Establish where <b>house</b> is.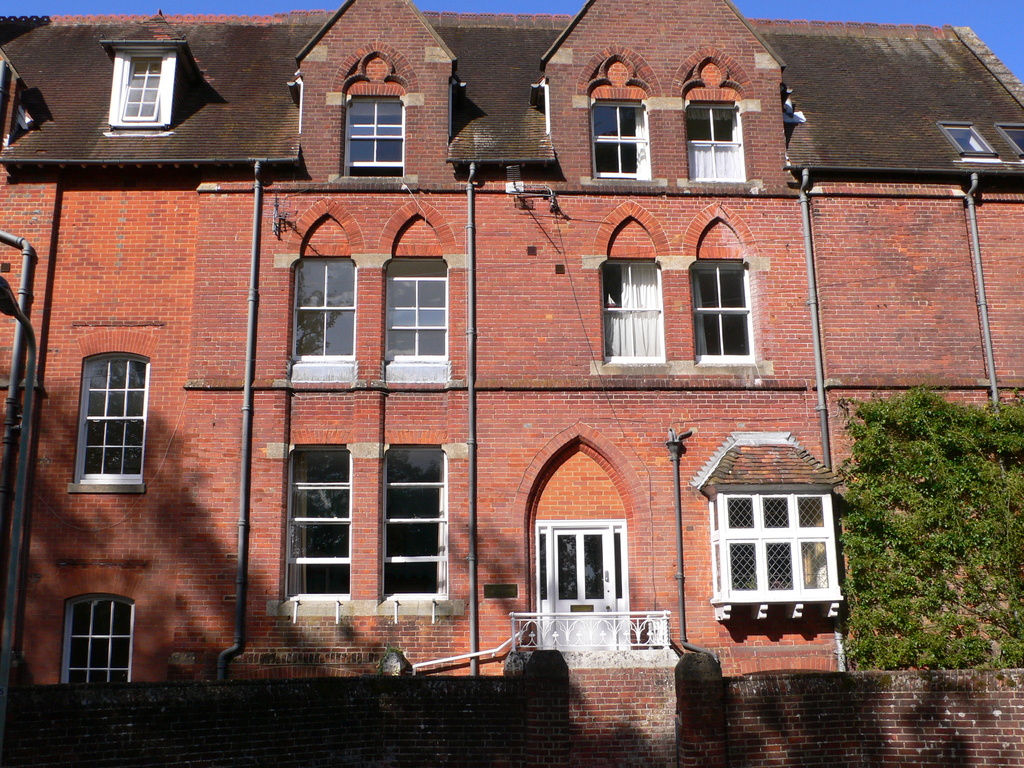
Established at Rect(0, 0, 1023, 766).
